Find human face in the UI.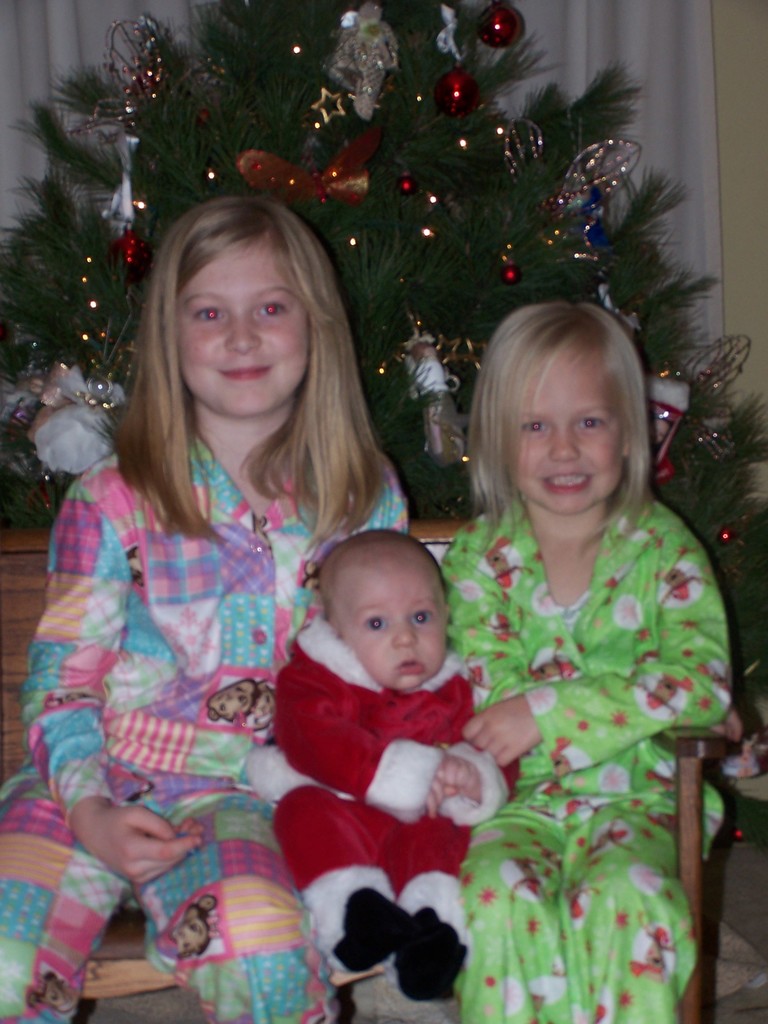
UI element at BBox(520, 355, 625, 514).
